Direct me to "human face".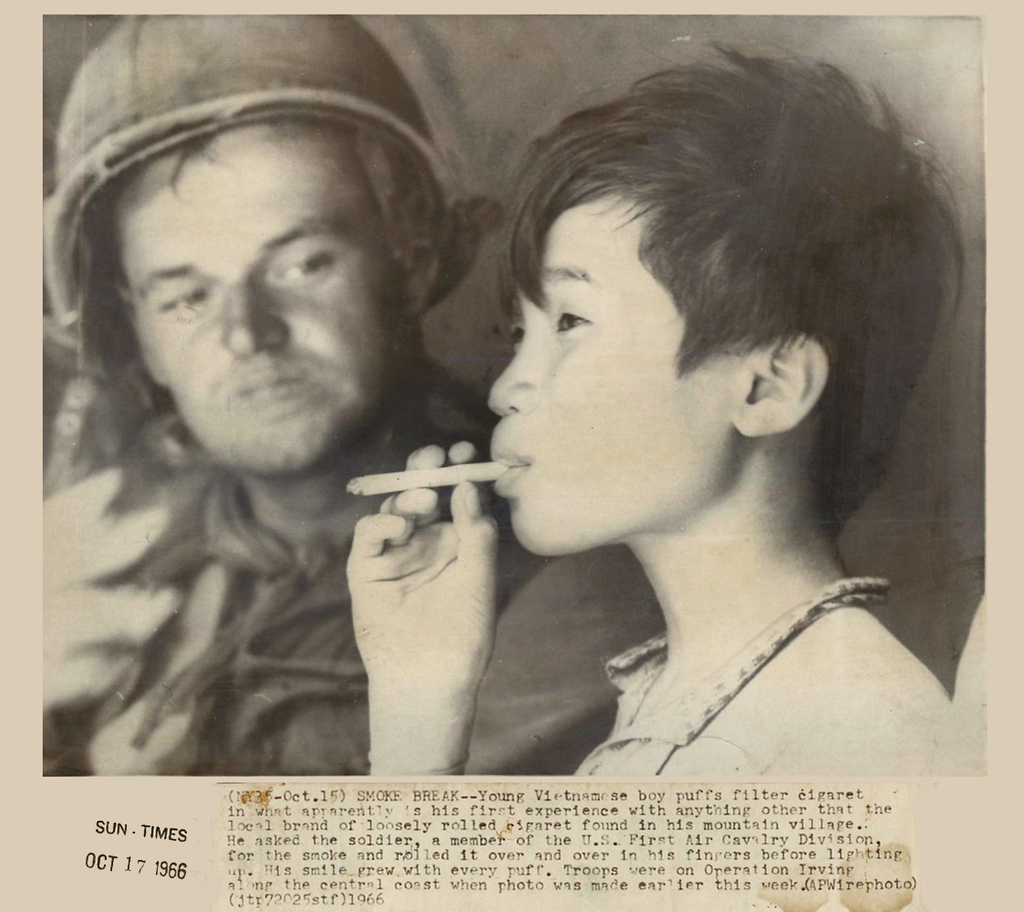
Direction: crop(110, 126, 392, 472).
